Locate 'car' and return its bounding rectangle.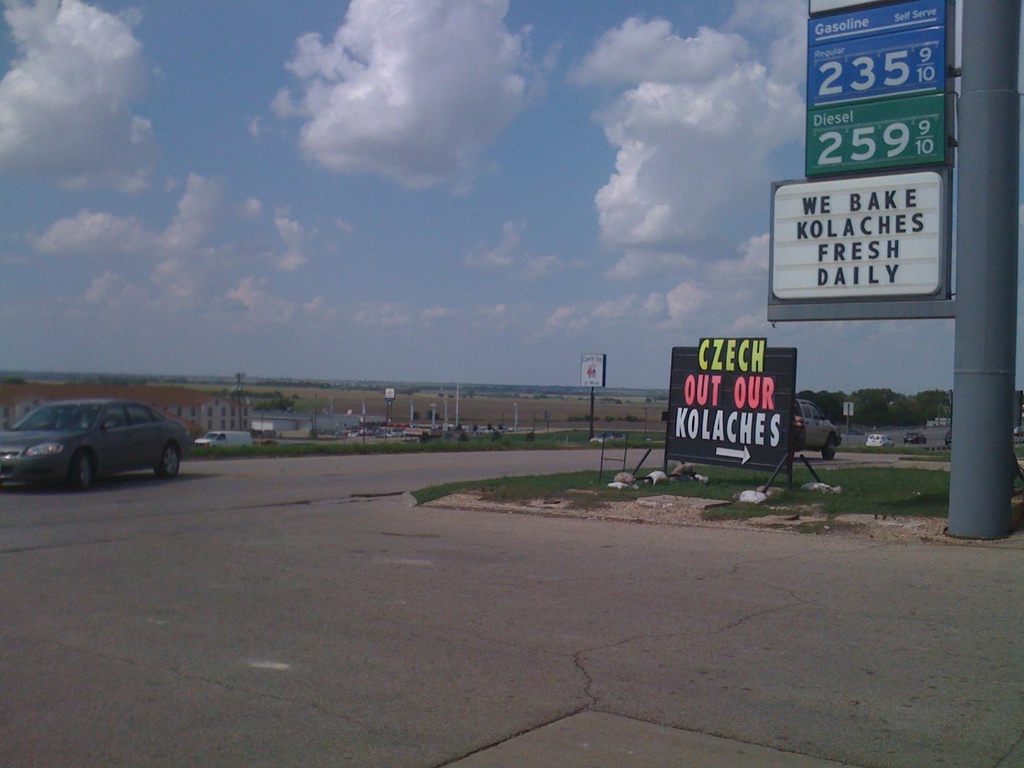
[906, 430, 927, 445].
